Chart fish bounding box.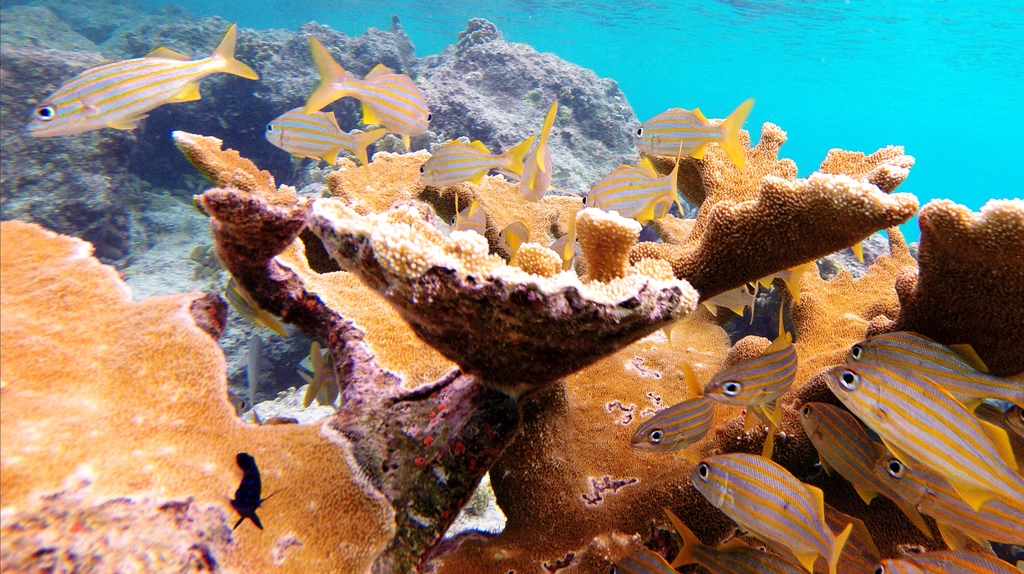
Charted: l=879, t=544, r=1023, b=573.
